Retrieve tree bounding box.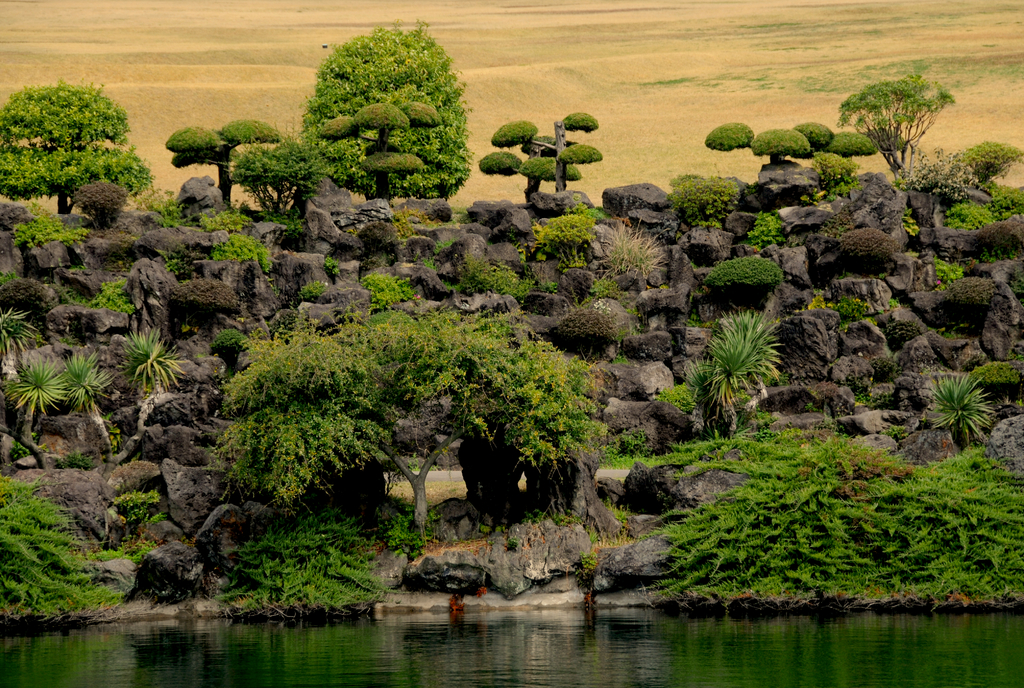
Bounding box: 481:113:636:195.
